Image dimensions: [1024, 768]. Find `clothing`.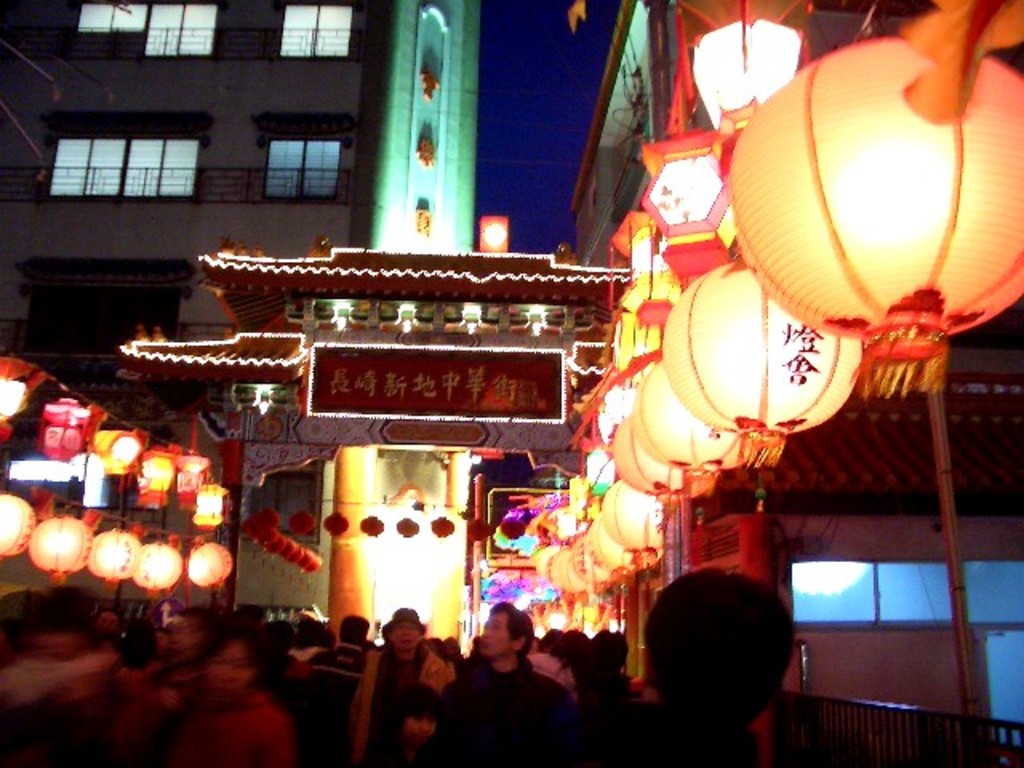
[354, 648, 421, 766].
